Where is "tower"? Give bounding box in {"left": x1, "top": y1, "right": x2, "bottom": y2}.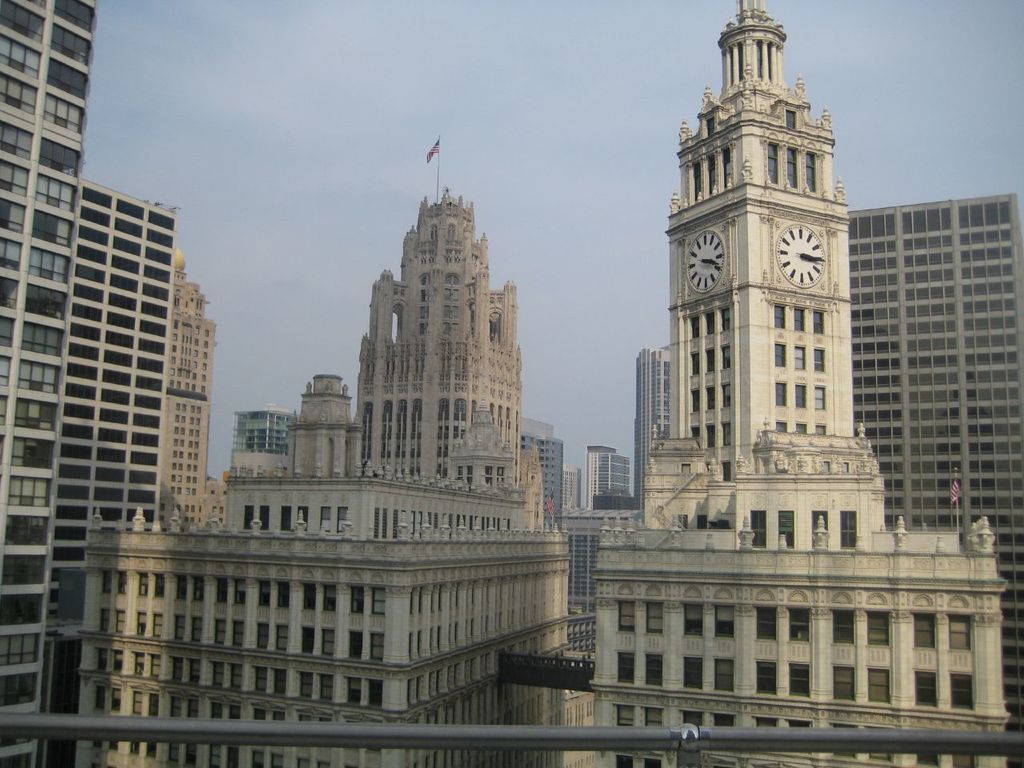
{"left": 137, "top": 266, "right": 210, "bottom": 534}.
